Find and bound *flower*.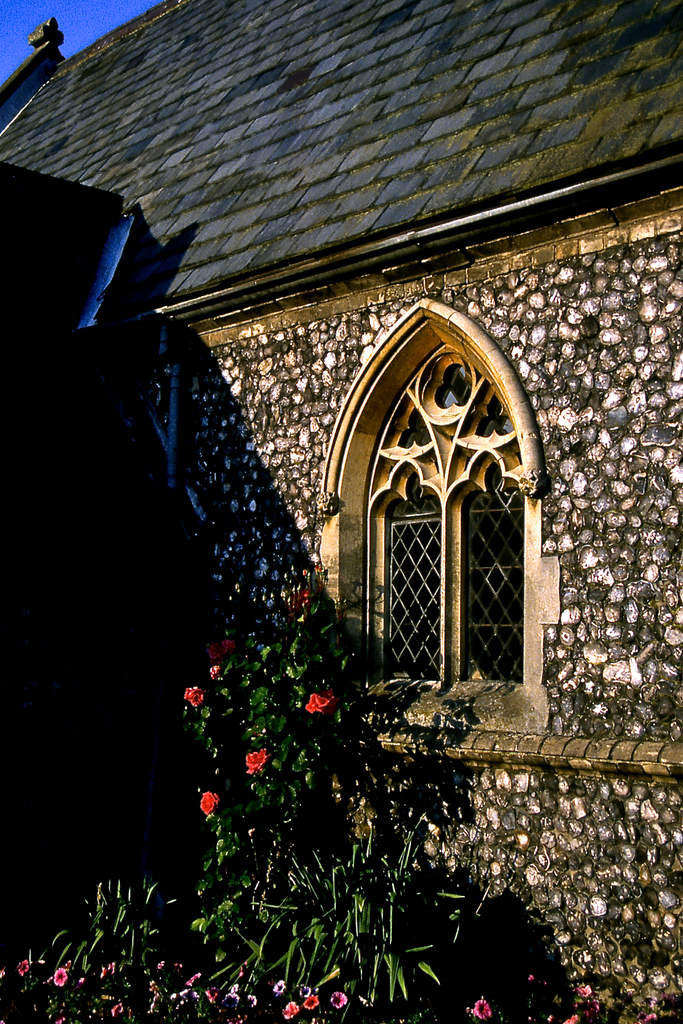
Bound: box(182, 684, 208, 710).
